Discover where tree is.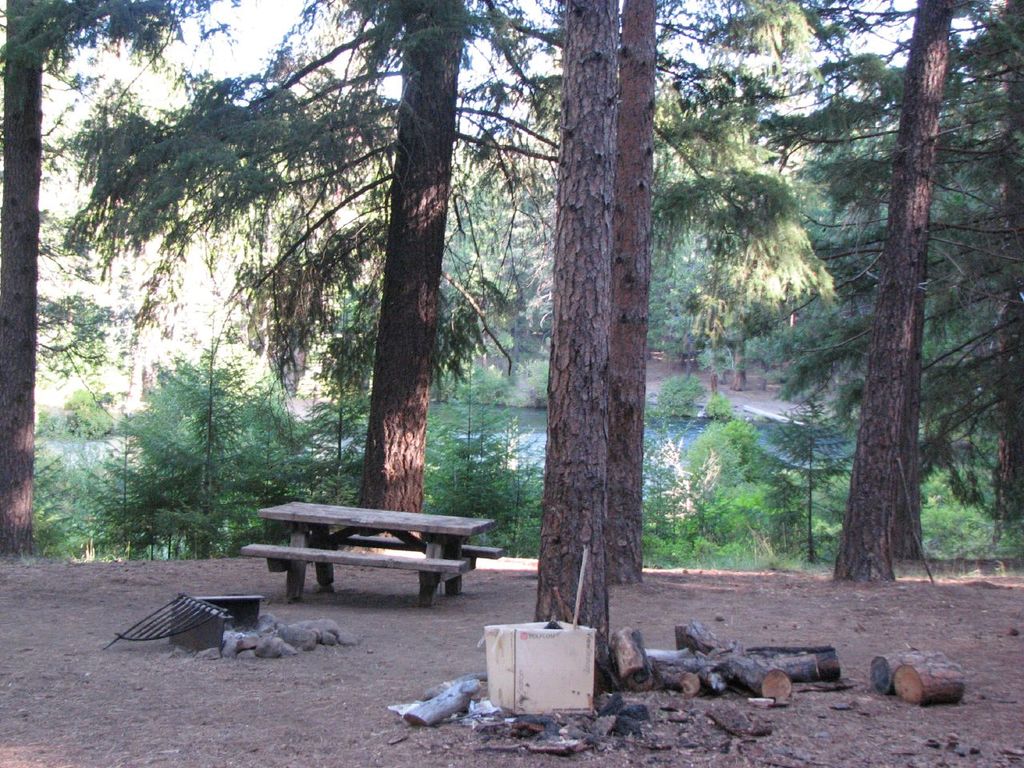
Discovered at l=0, t=0, r=210, b=560.
